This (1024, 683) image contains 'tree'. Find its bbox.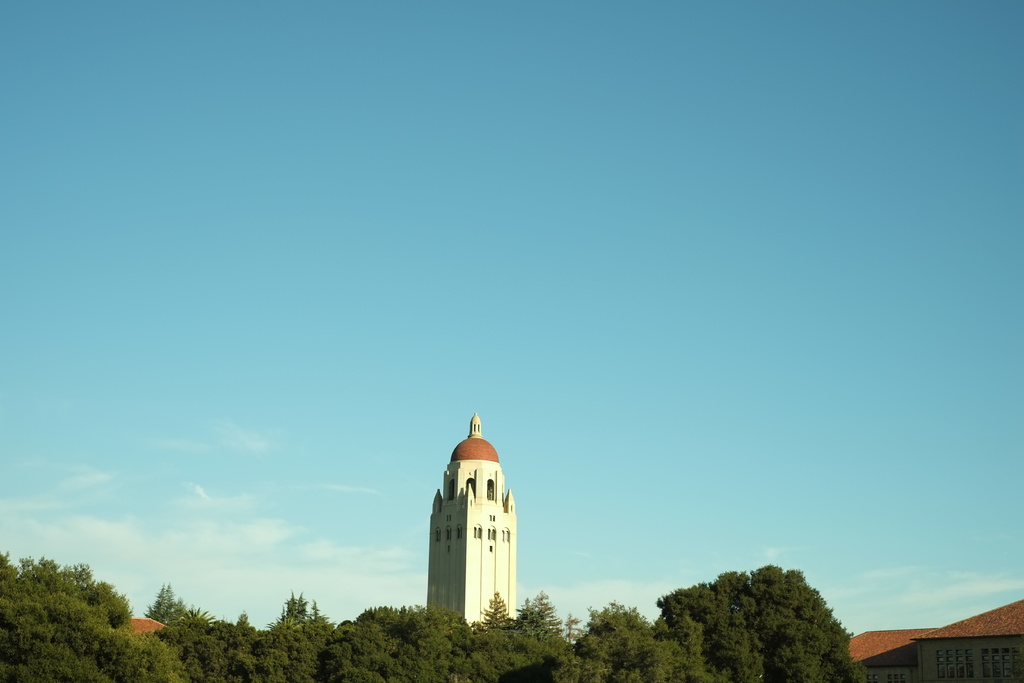
<bbox>191, 580, 359, 682</bbox>.
